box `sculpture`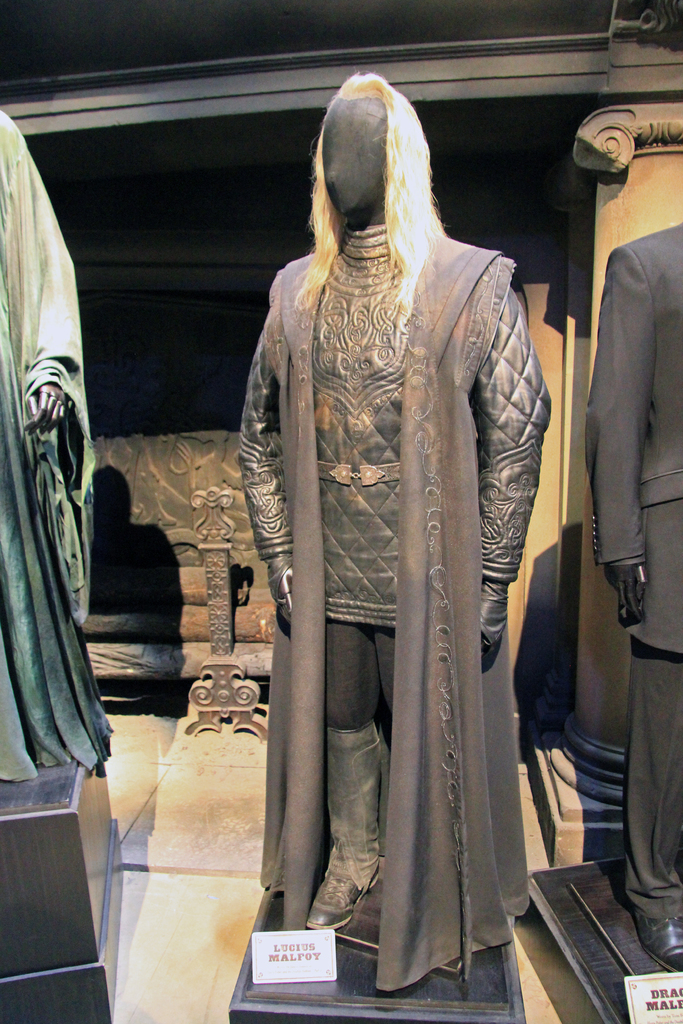
rect(0, 97, 105, 793)
